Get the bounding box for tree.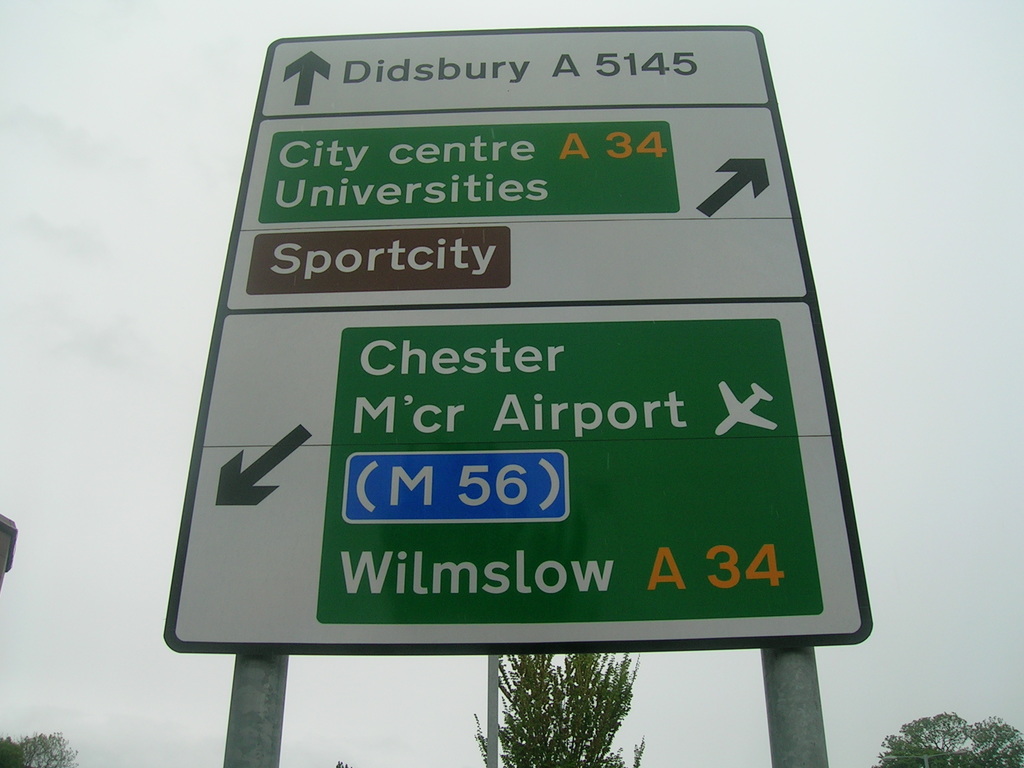
crop(0, 726, 82, 767).
